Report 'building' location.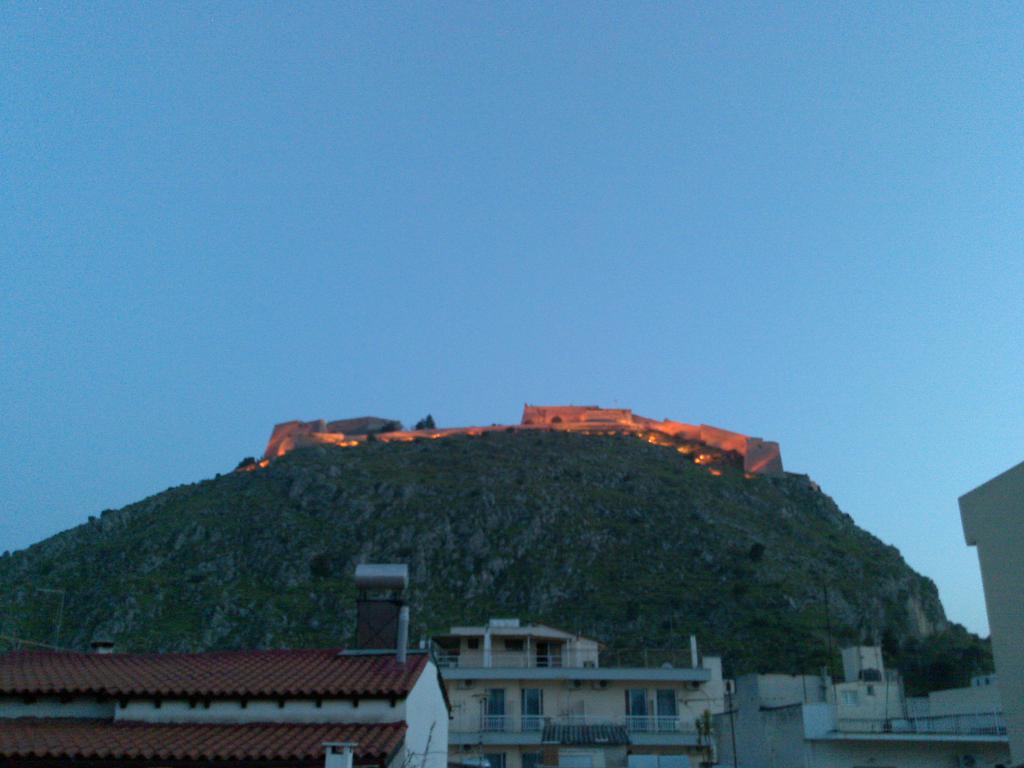
Report: (724, 457, 1023, 767).
